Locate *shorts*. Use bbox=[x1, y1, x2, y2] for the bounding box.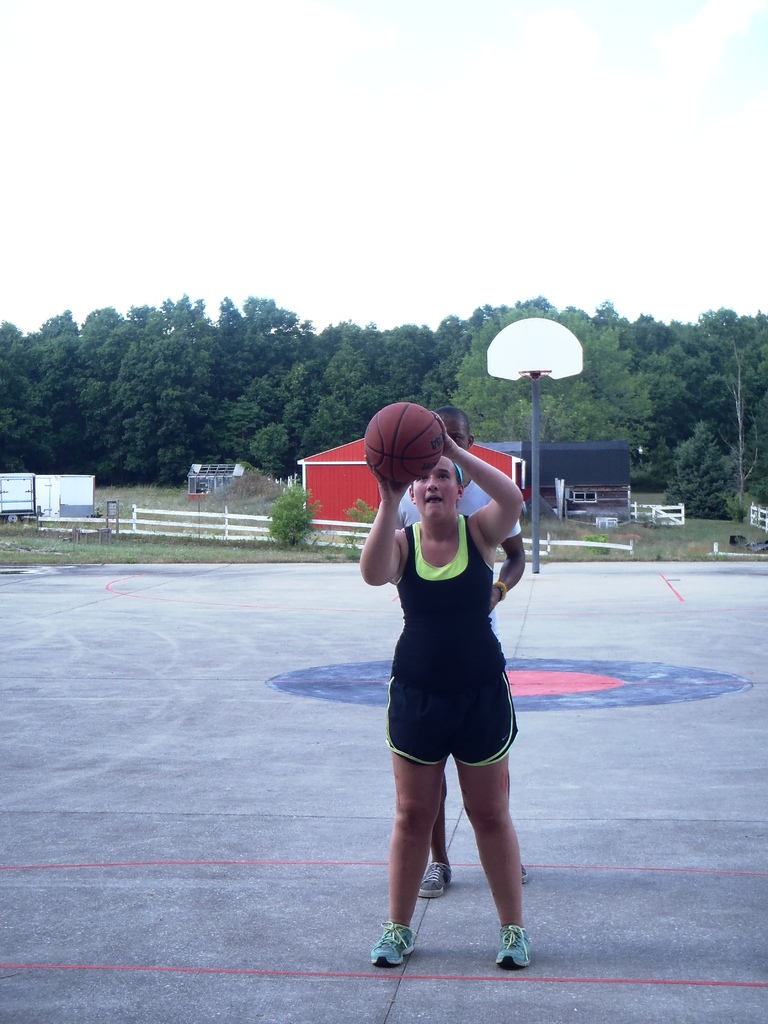
bbox=[381, 687, 525, 746].
